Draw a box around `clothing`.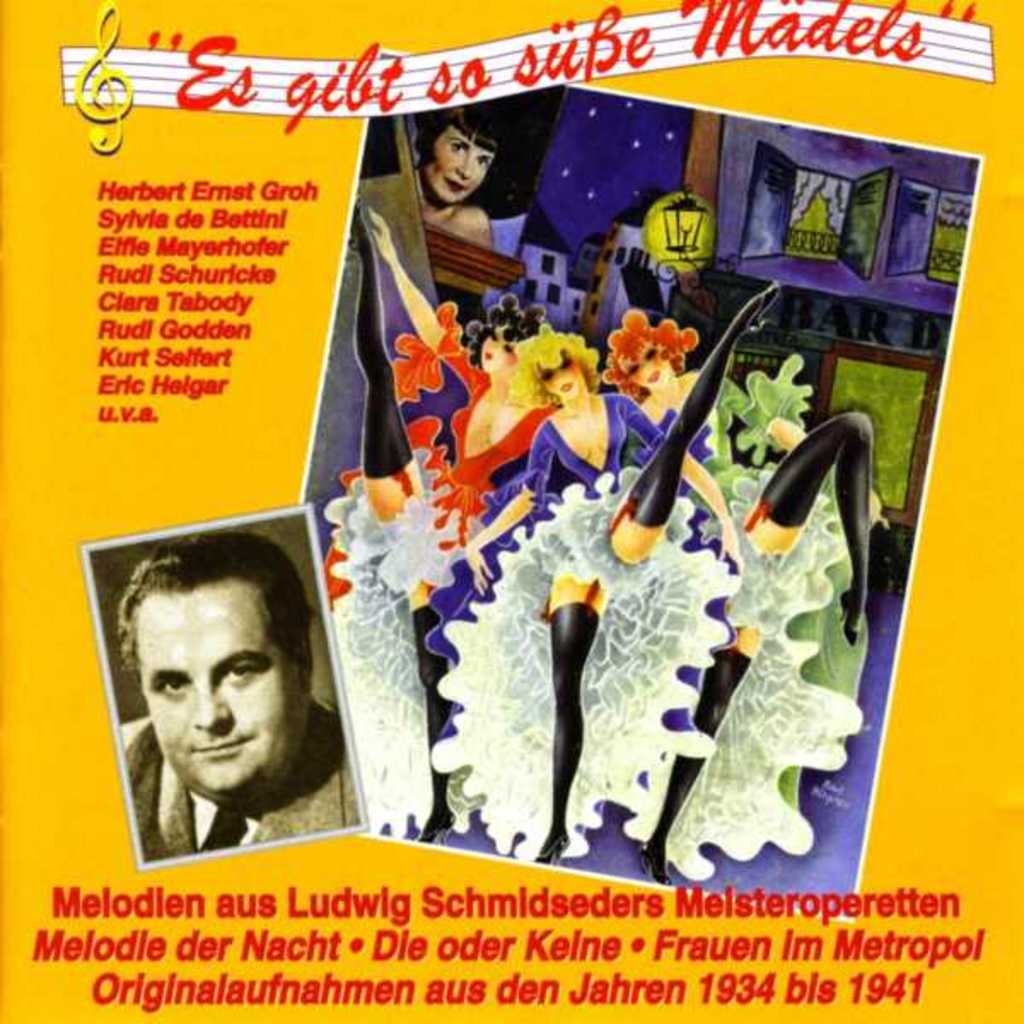
select_region(123, 693, 353, 858).
